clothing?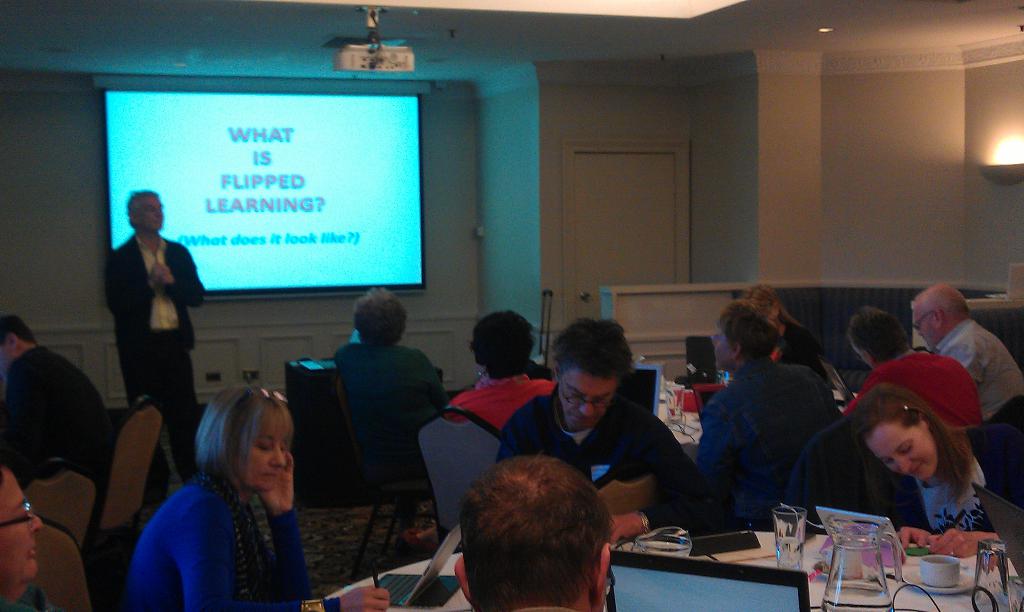
<region>442, 372, 565, 433</region>
